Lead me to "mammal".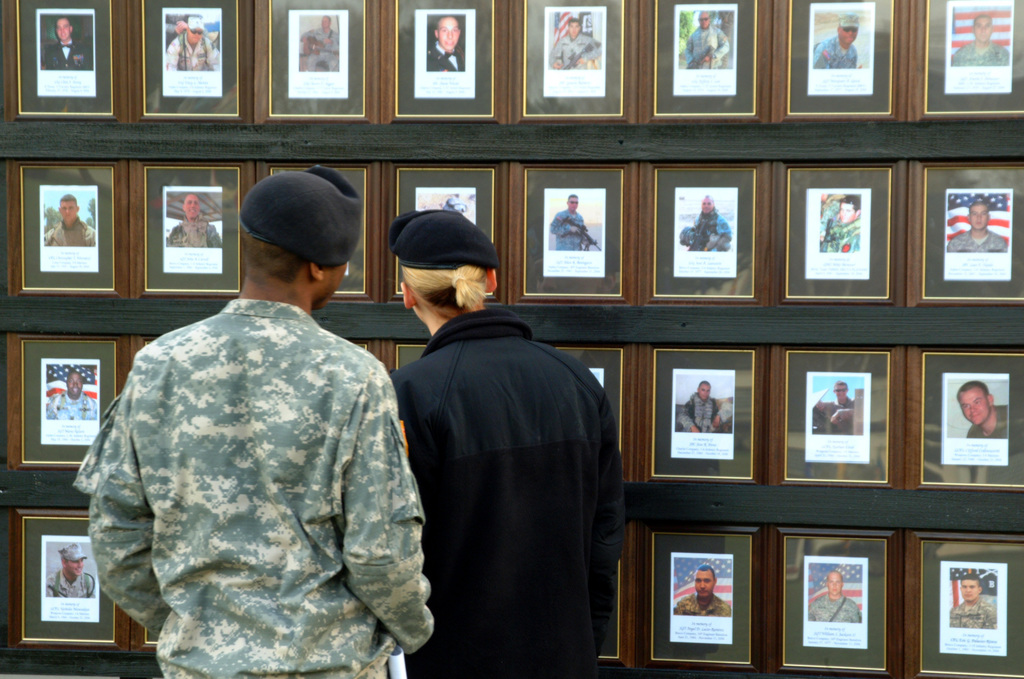
Lead to BBox(428, 16, 465, 74).
